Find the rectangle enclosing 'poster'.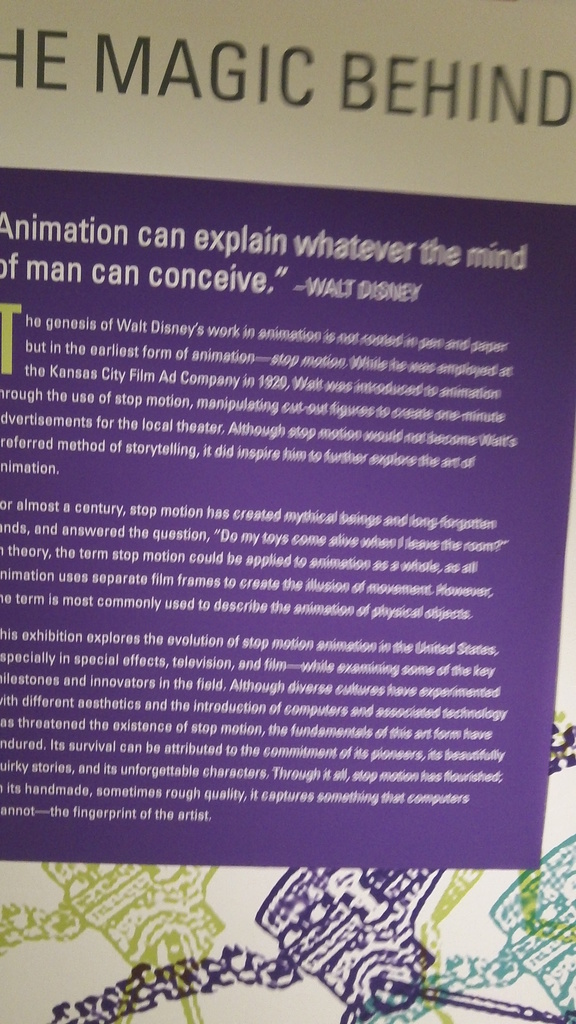
box=[0, 1, 575, 1023].
